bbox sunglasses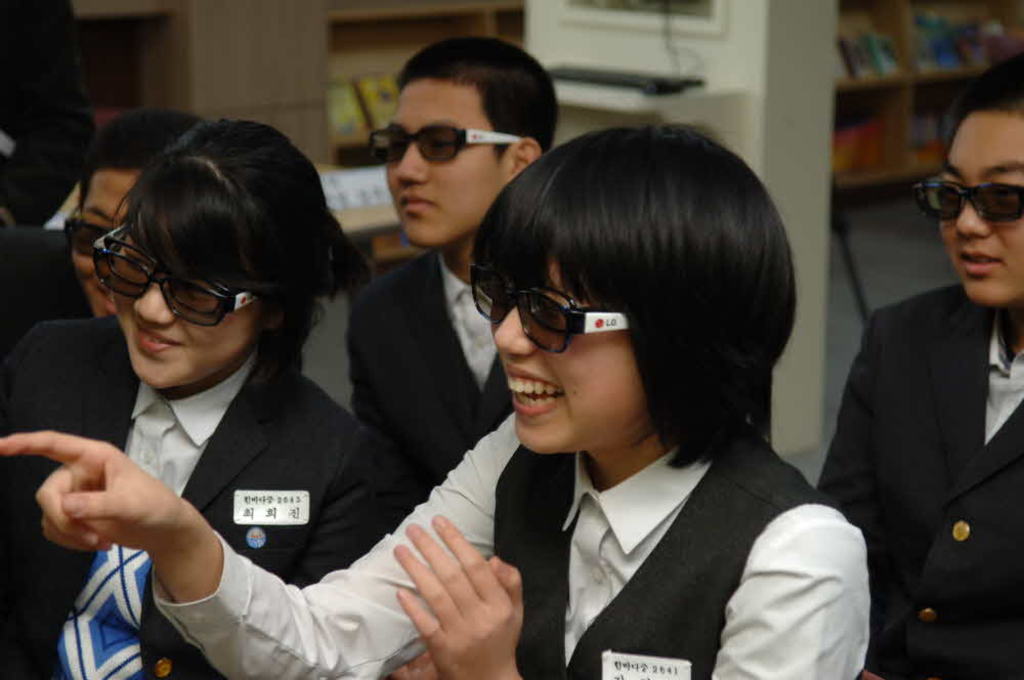
<region>91, 229, 253, 326</region>
